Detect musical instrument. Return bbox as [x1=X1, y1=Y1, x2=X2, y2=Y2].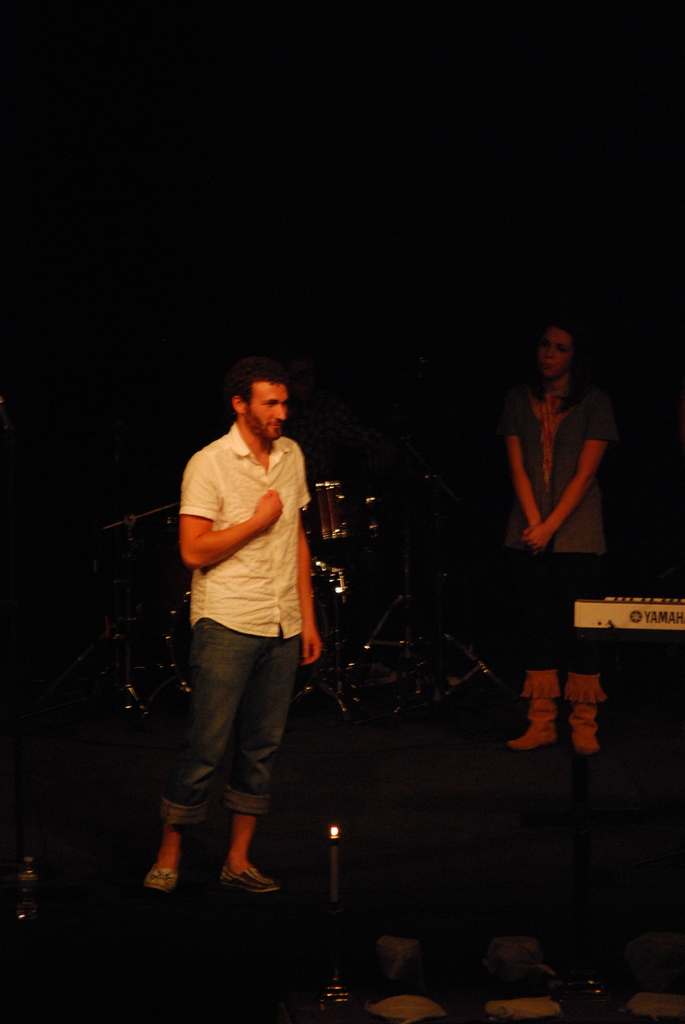
[x1=571, y1=586, x2=684, y2=638].
